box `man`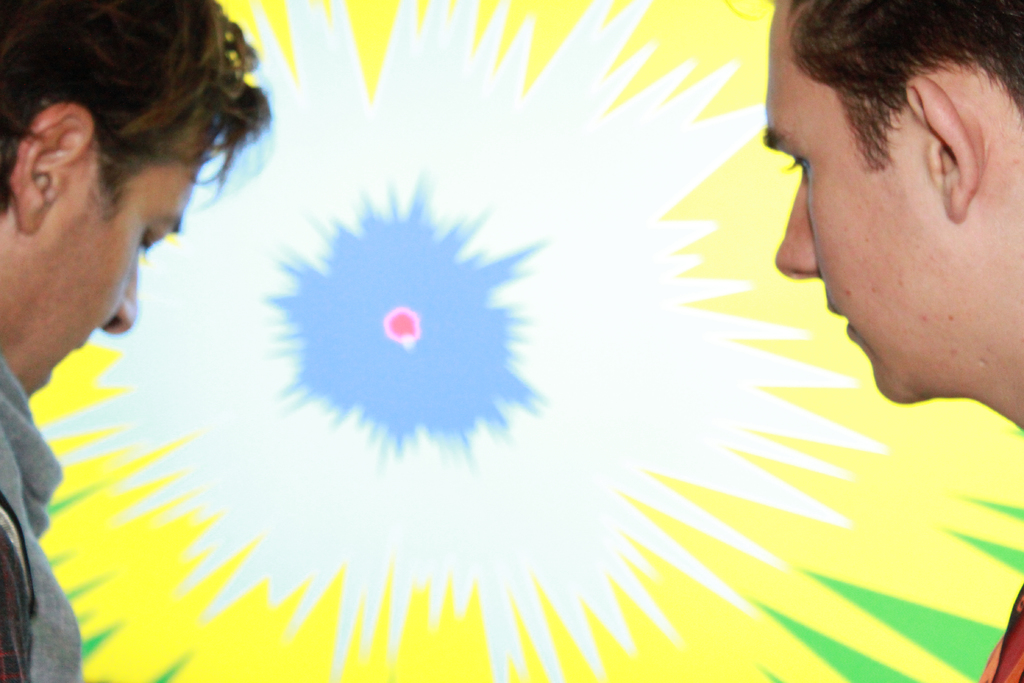
(769,0,1023,682)
